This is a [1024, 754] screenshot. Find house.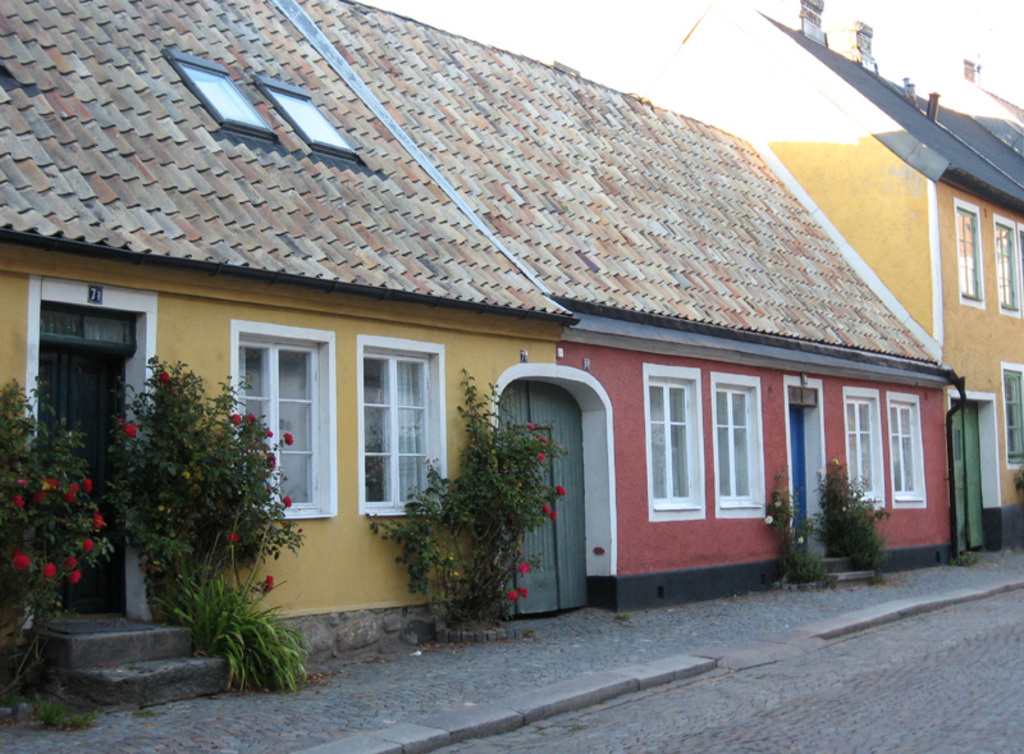
Bounding box: crop(653, 0, 1023, 554).
